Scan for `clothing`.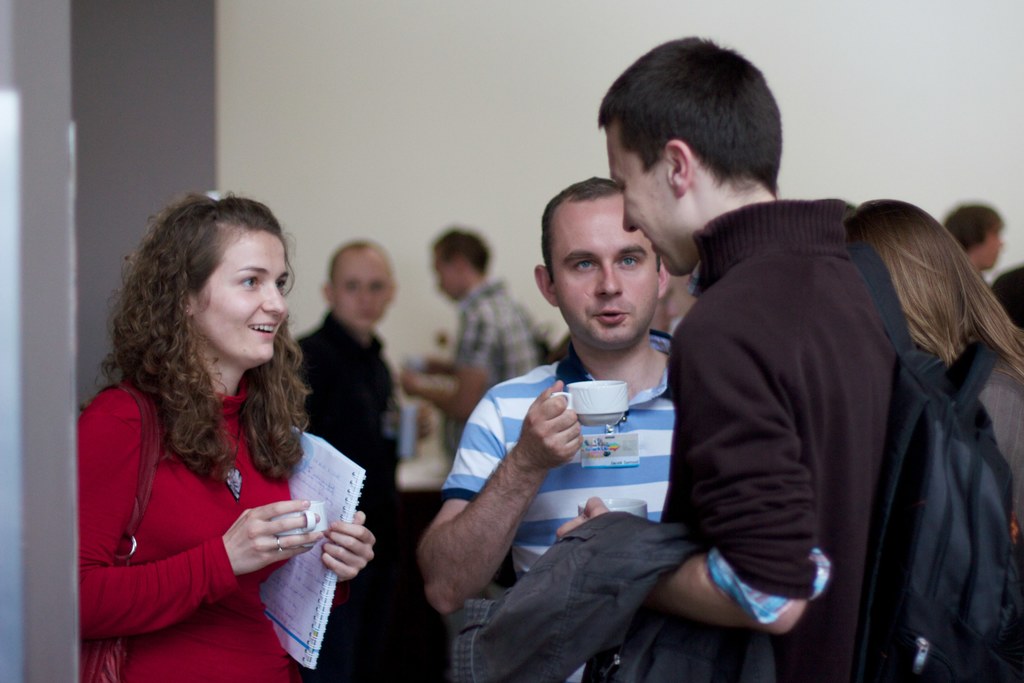
Scan result: 435,329,670,682.
